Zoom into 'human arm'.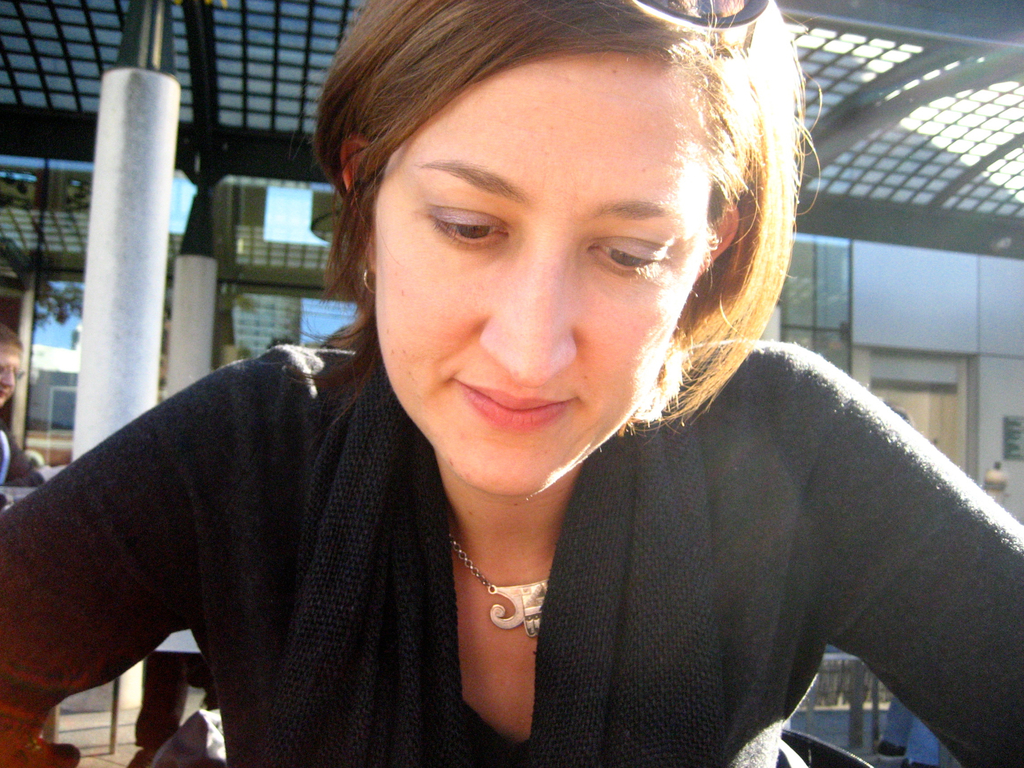
Zoom target: <region>816, 347, 1023, 767</region>.
